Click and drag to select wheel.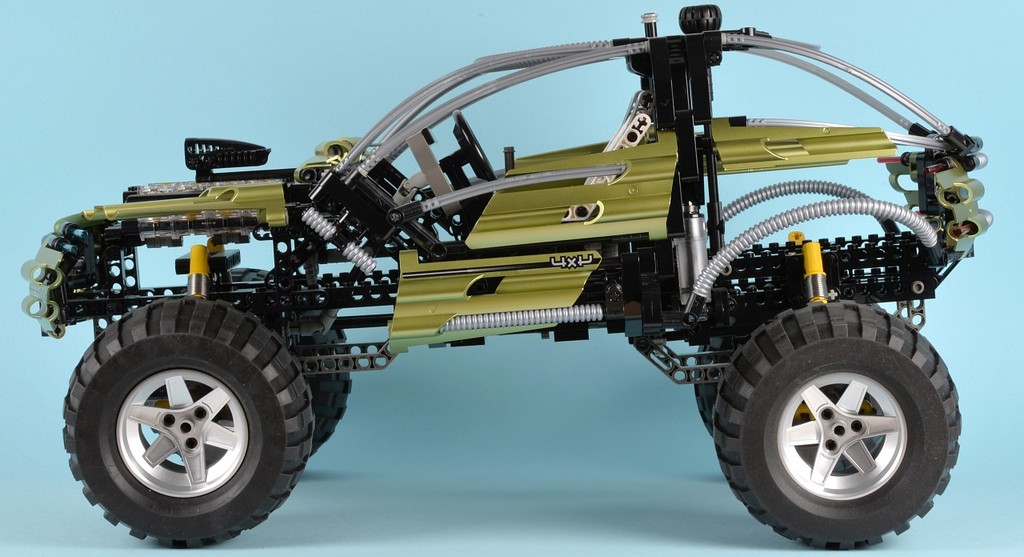
Selection: region(62, 306, 306, 532).
